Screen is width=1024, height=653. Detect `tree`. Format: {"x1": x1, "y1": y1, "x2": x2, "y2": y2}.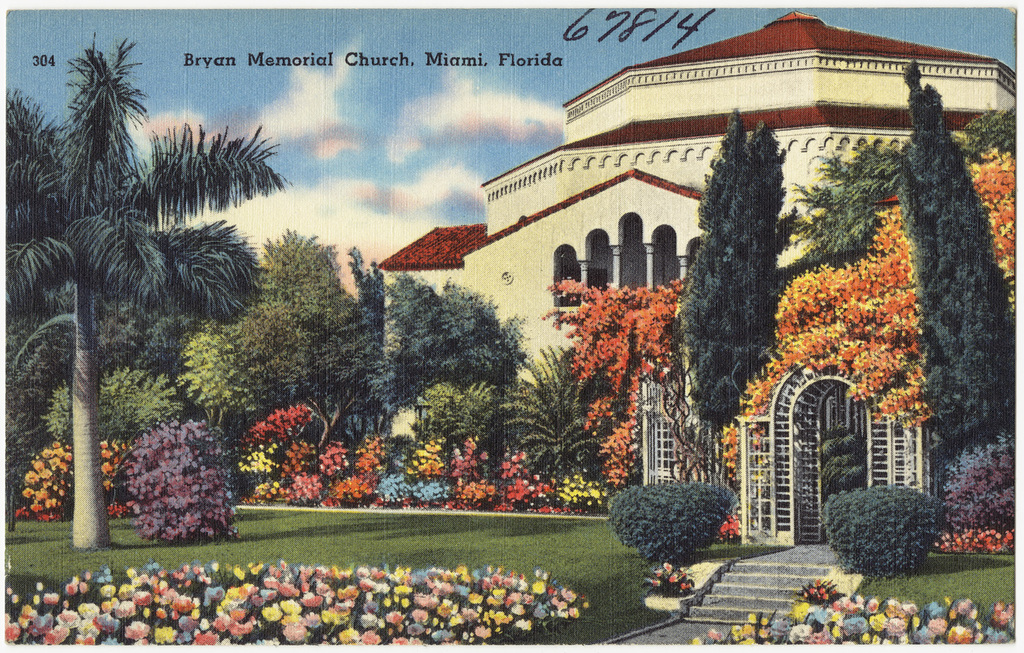
{"x1": 666, "y1": 110, "x2": 803, "y2": 479}.
